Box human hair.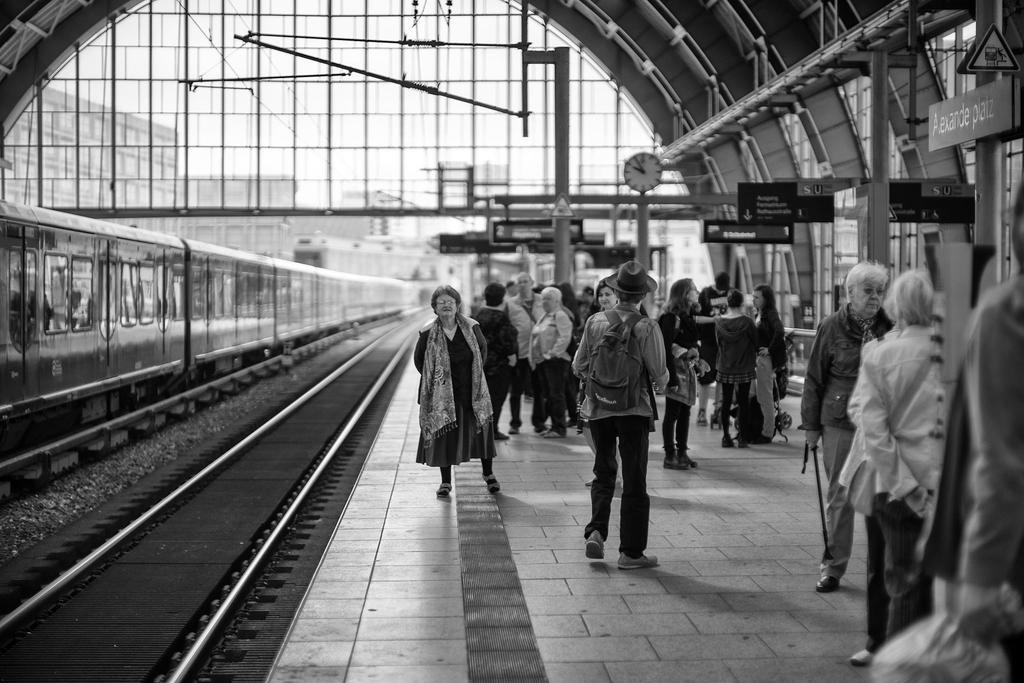
left=1010, top=185, right=1023, bottom=270.
